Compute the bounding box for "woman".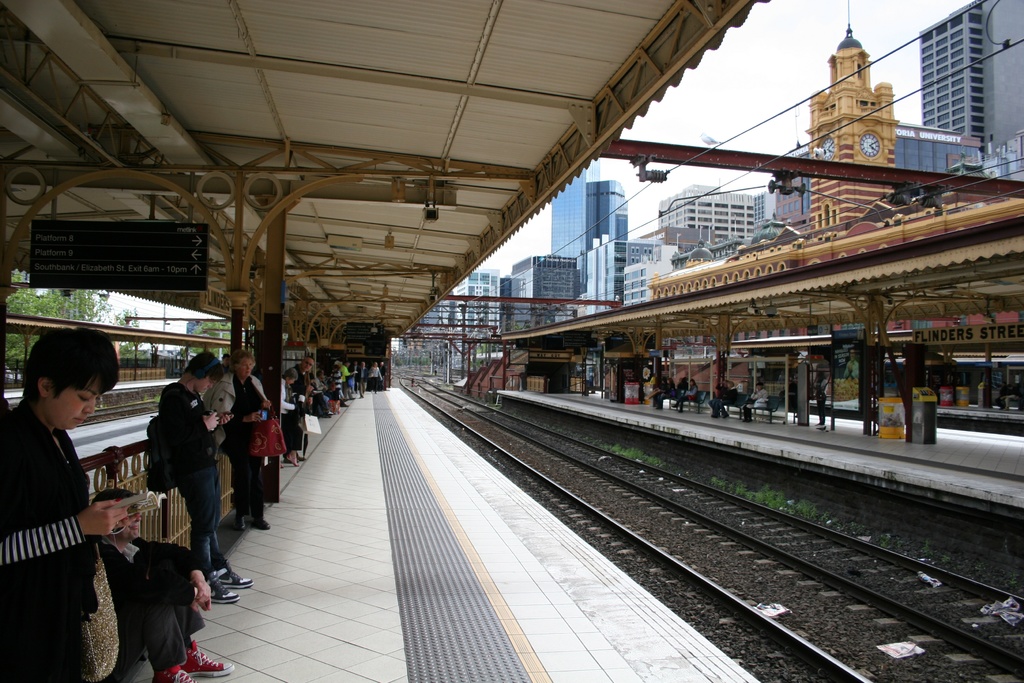
box(12, 314, 147, 682).
